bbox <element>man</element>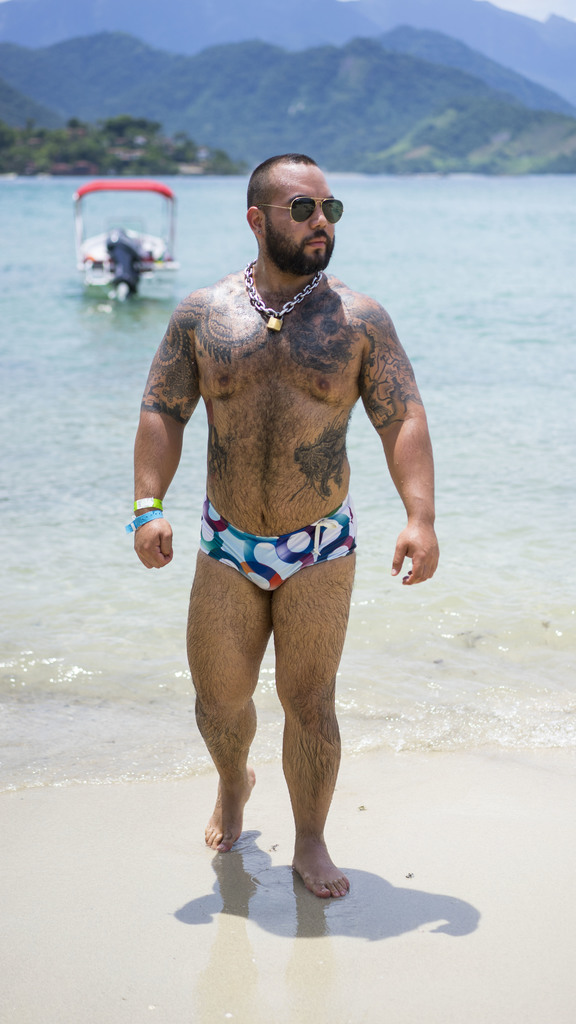
138/168/415/890
